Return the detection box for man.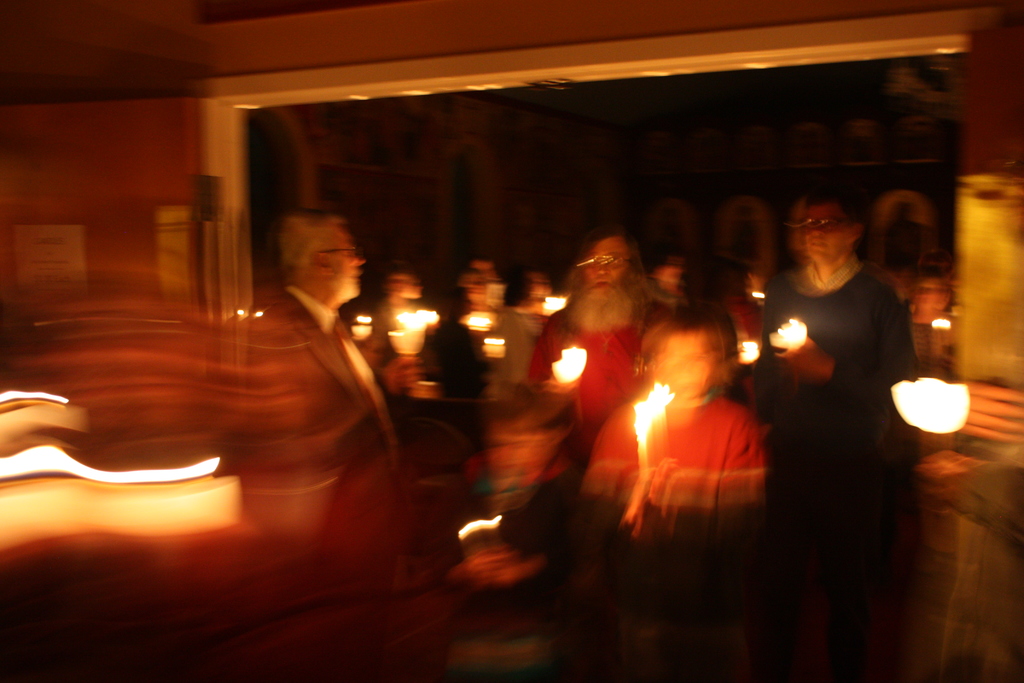
box(223, 197, 435, 532).
